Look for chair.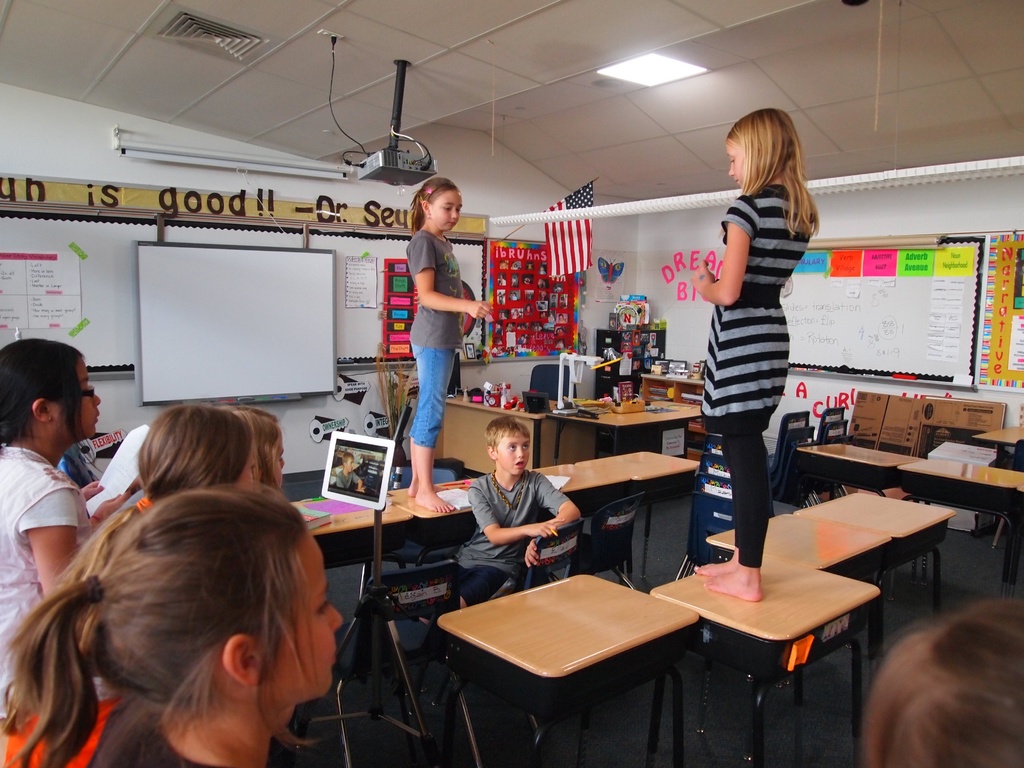
Found: (506, 511, 613, 601).
